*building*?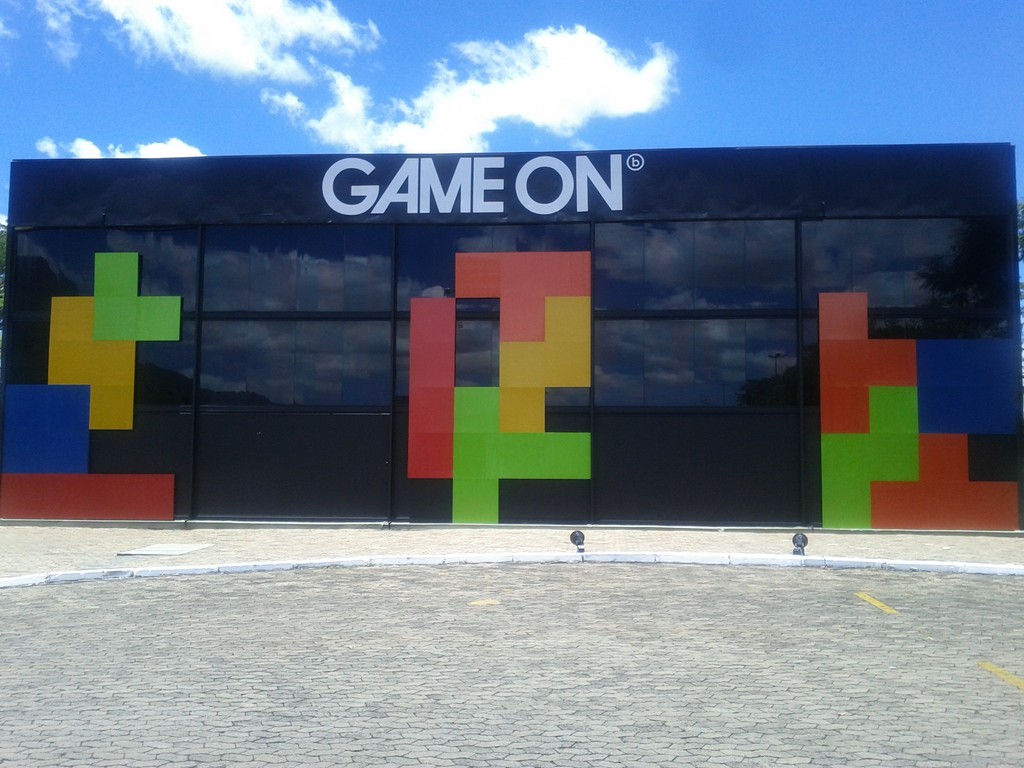
[0,154,1023,536]
